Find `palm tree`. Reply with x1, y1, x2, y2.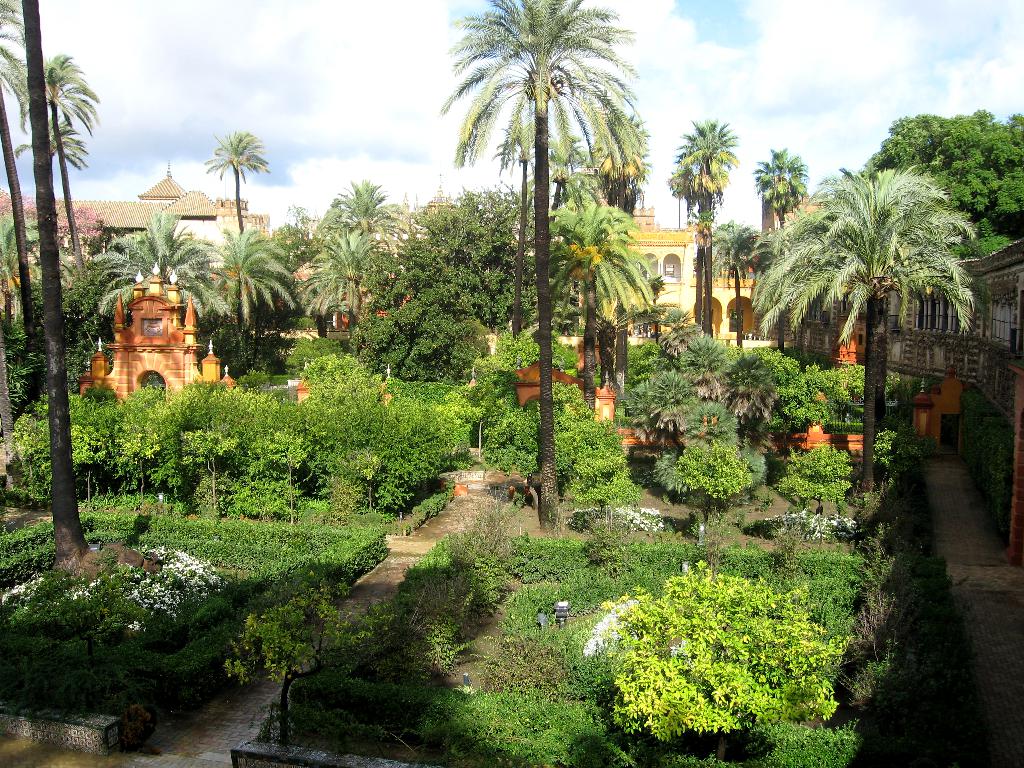
622, 250, 669, 381.
